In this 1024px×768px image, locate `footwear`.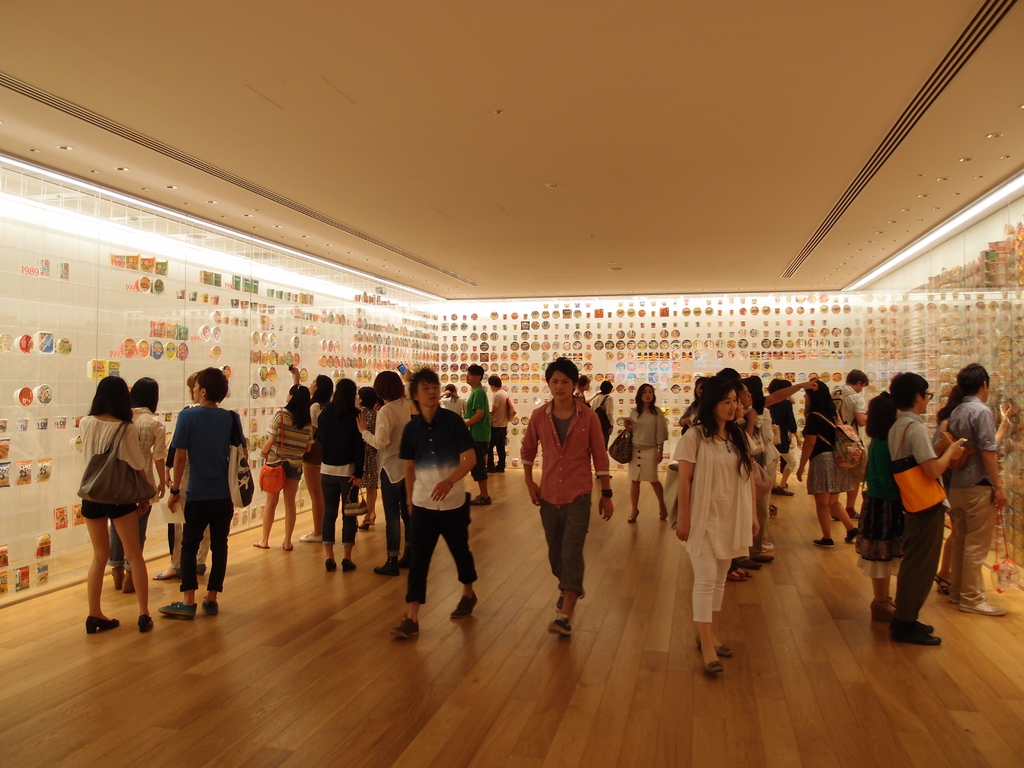
Bounding box: Rect(158, 601, 198, 617).
